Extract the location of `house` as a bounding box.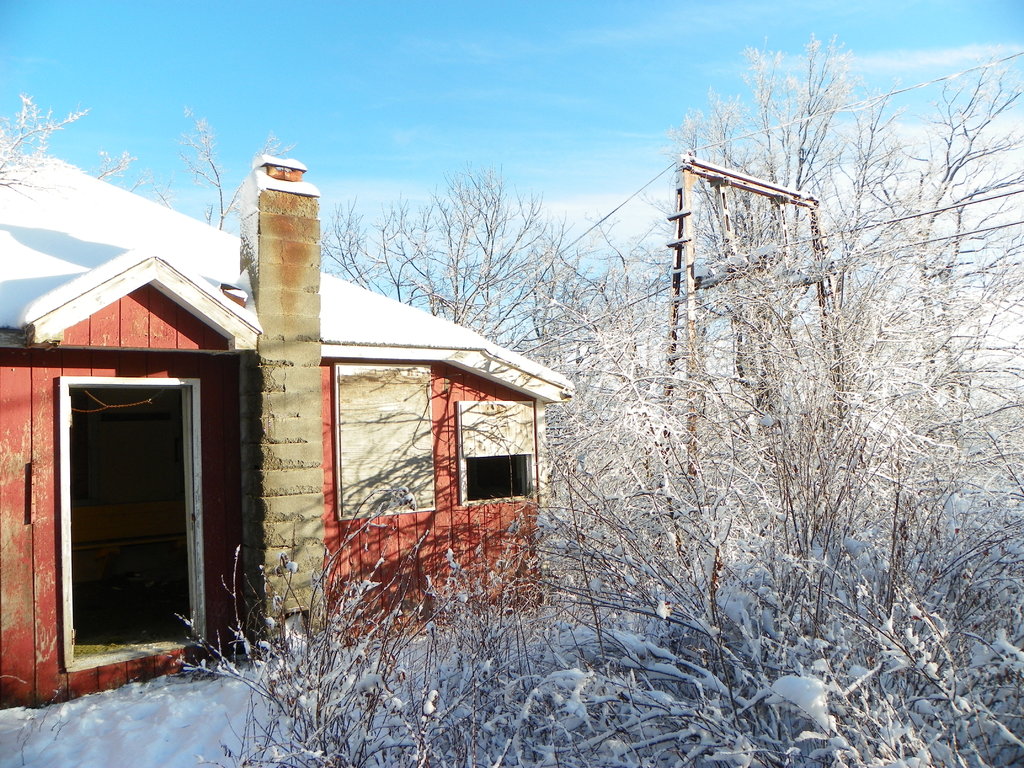
0/158/577/715.
